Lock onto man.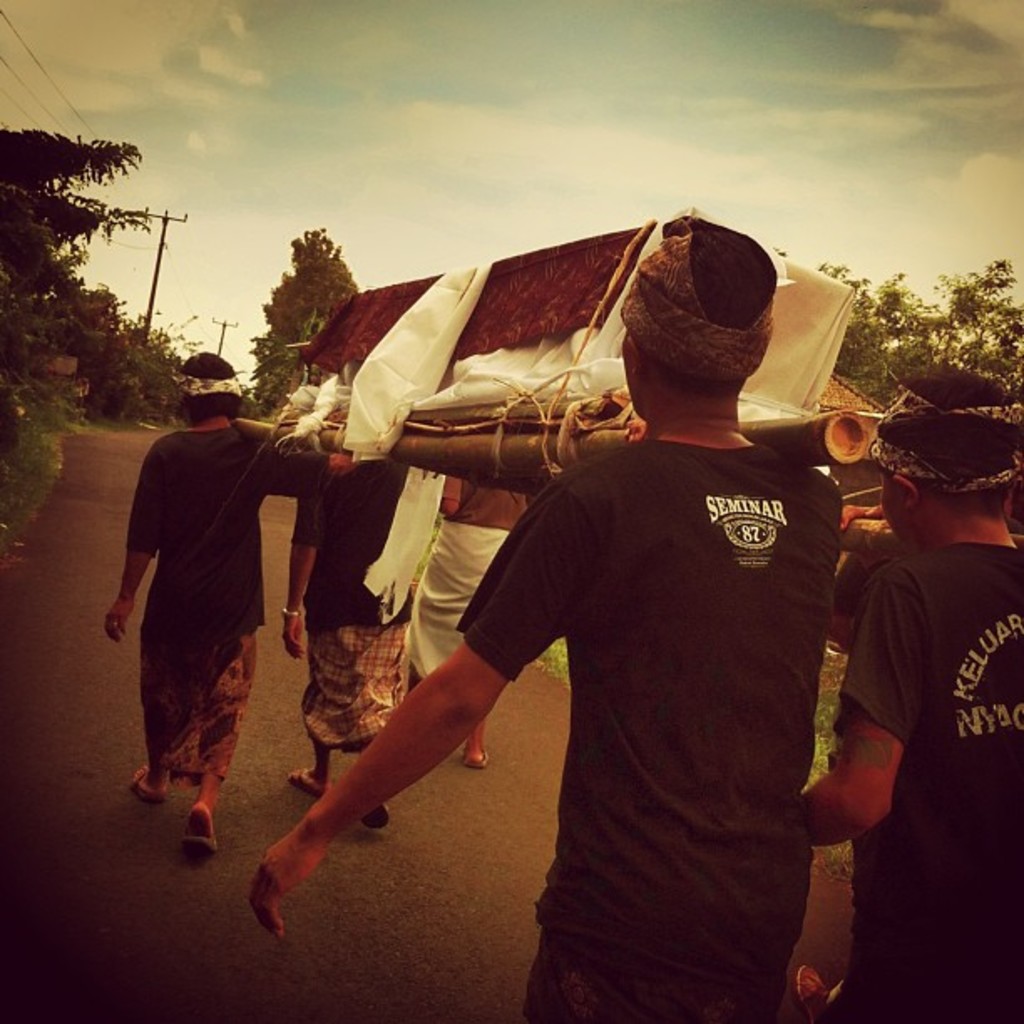
Locked: [x1=251, y1=212, x2=848, y2=1022].
